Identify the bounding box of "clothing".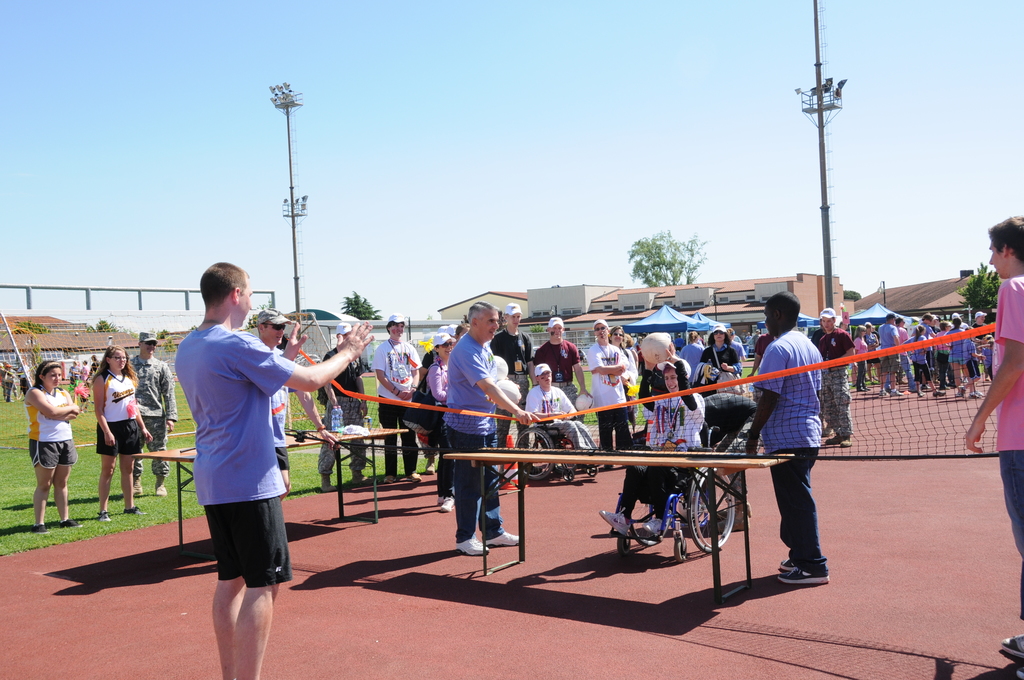
820:327:848:385.
